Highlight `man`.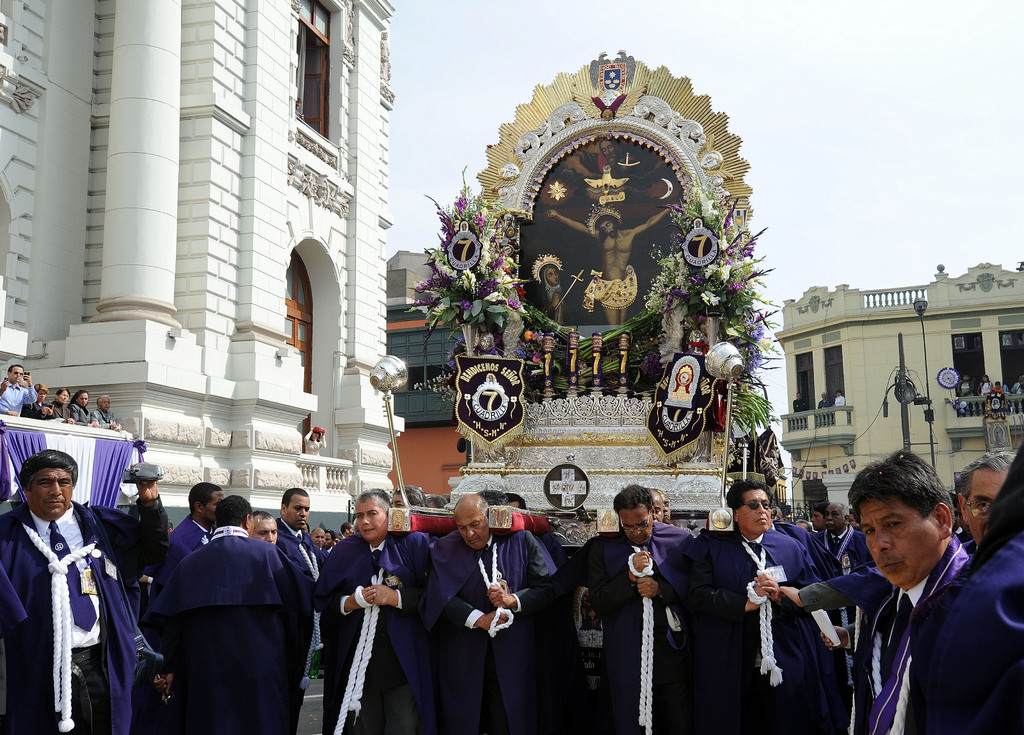
Highlighted region: region(957, 370, 979, 400).
